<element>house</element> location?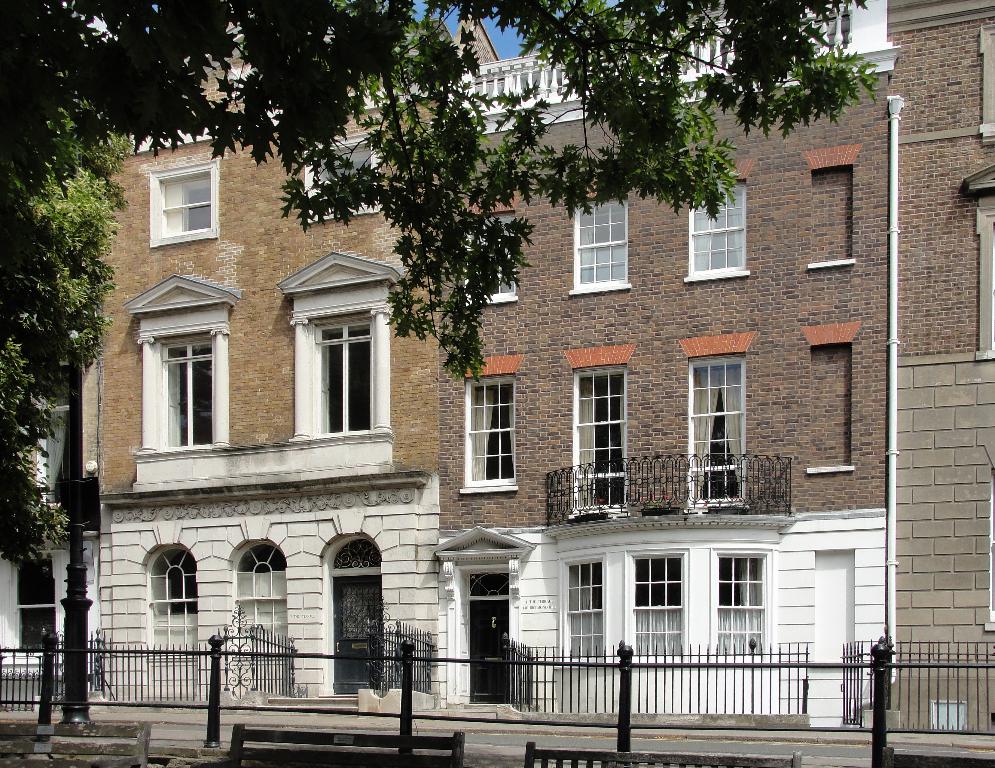
902:0:994:767
